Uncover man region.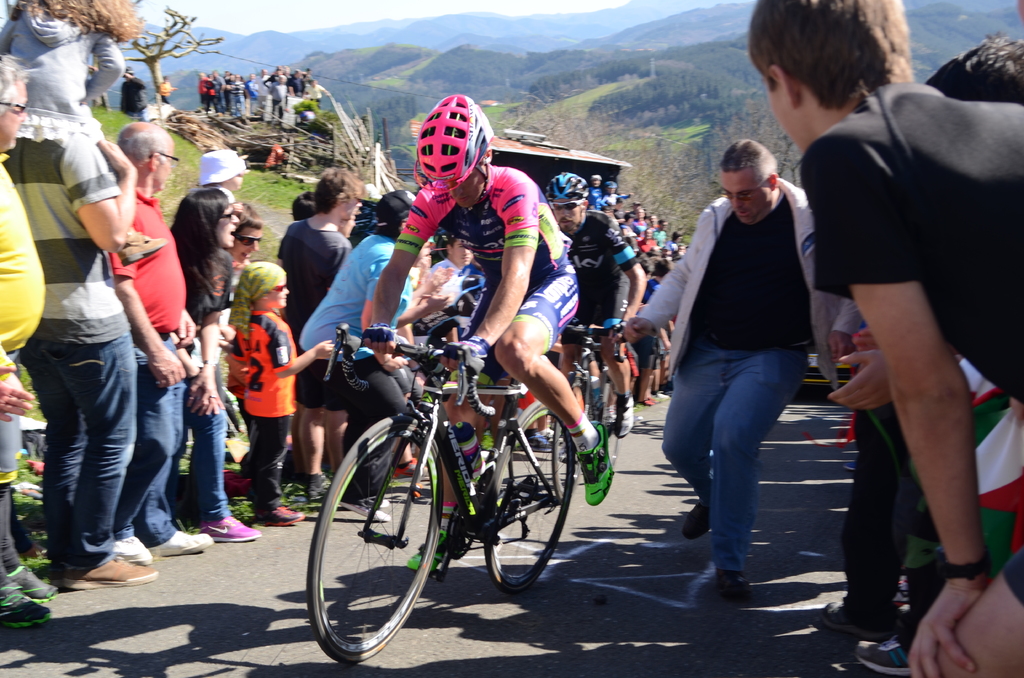
Uncovered: {"x1": 368, "y1": 74, "x2": 623, "y2": 506}.
